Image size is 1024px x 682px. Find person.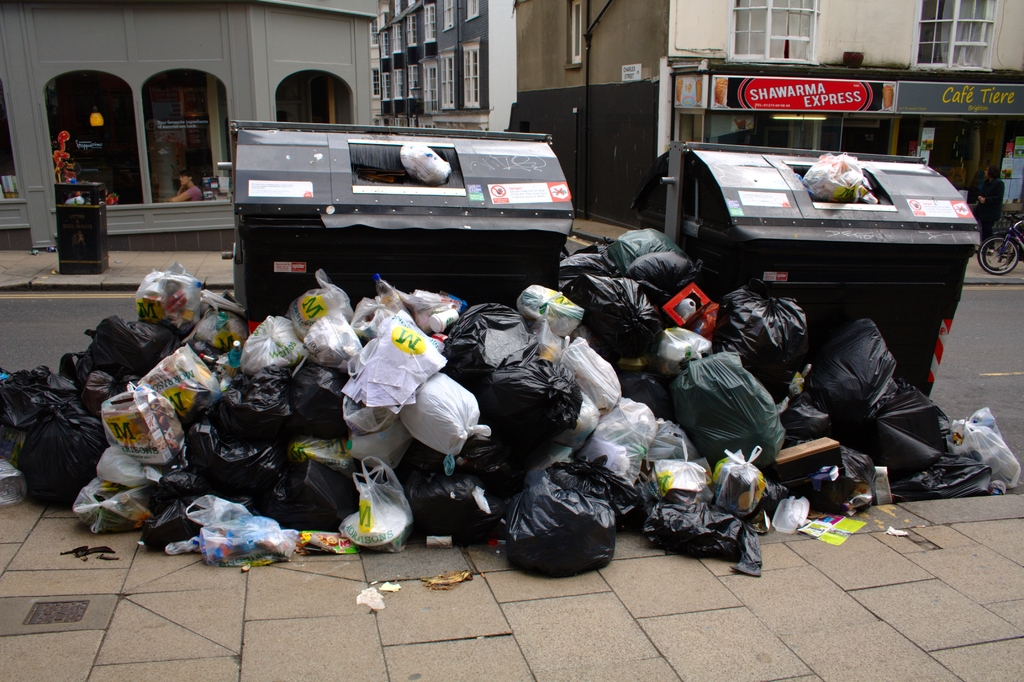
(left=973, top=165, right=1009, bottom=251).
